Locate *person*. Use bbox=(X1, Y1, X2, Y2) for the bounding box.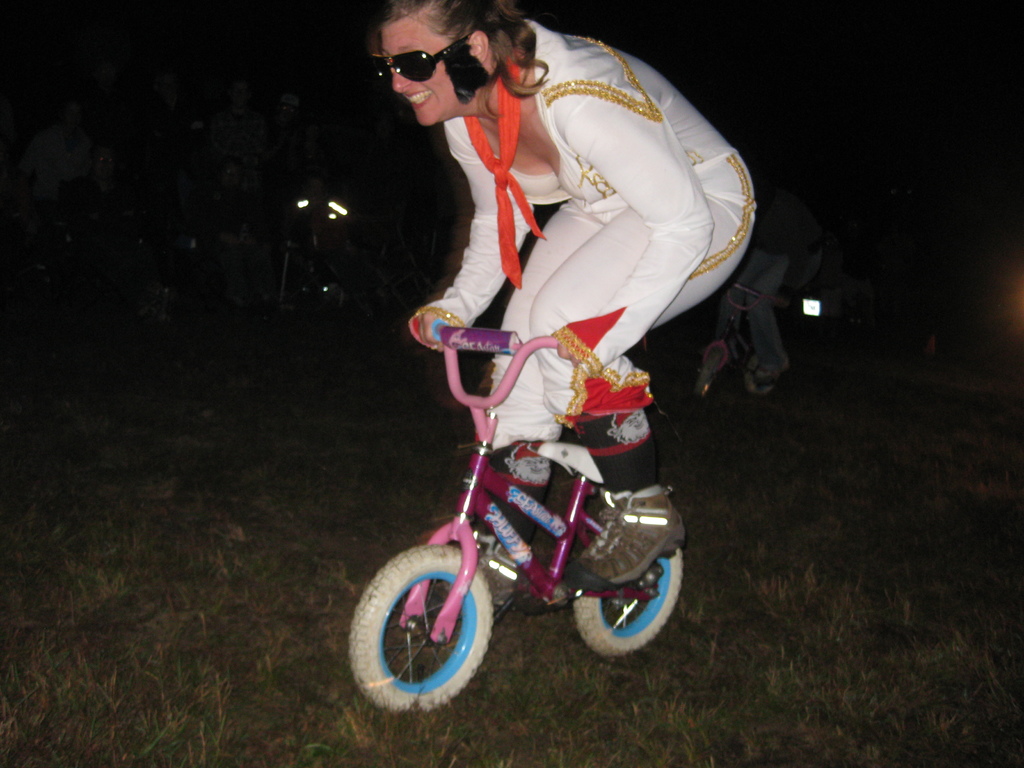
bbox=(717, 124, 810, 397).
